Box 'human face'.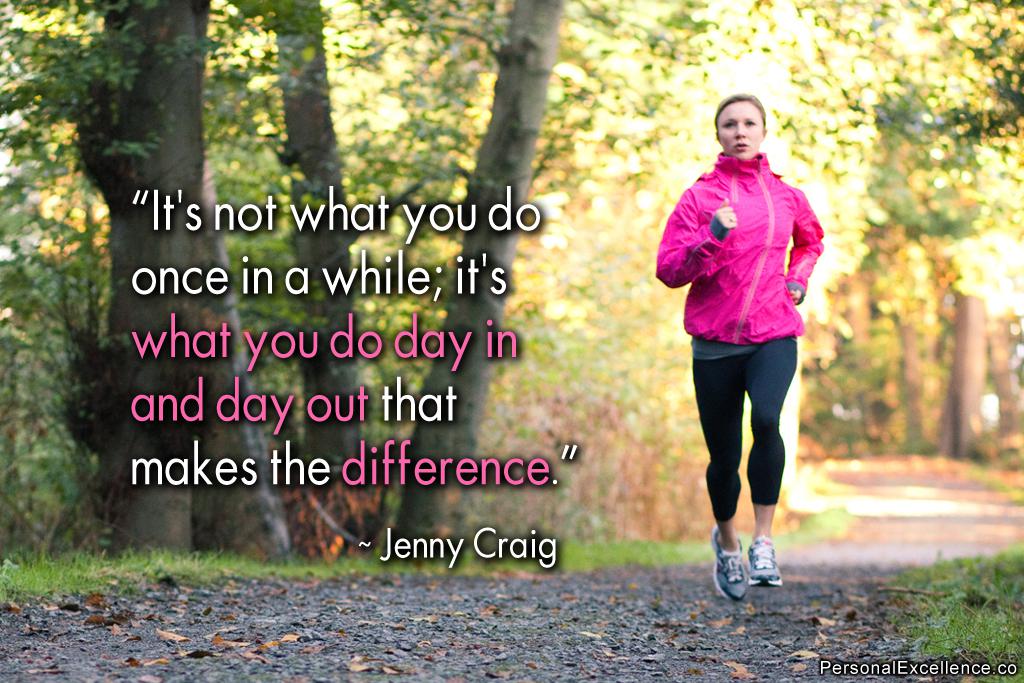
716/96/764/163.
